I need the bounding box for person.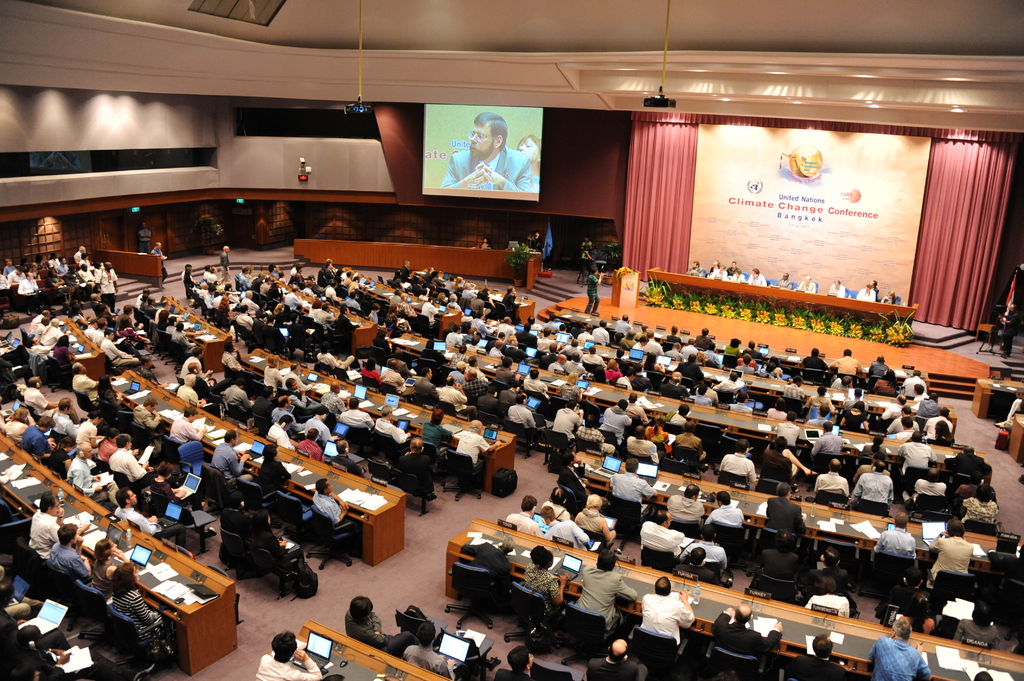
Here it is: 495 495 540 538.
